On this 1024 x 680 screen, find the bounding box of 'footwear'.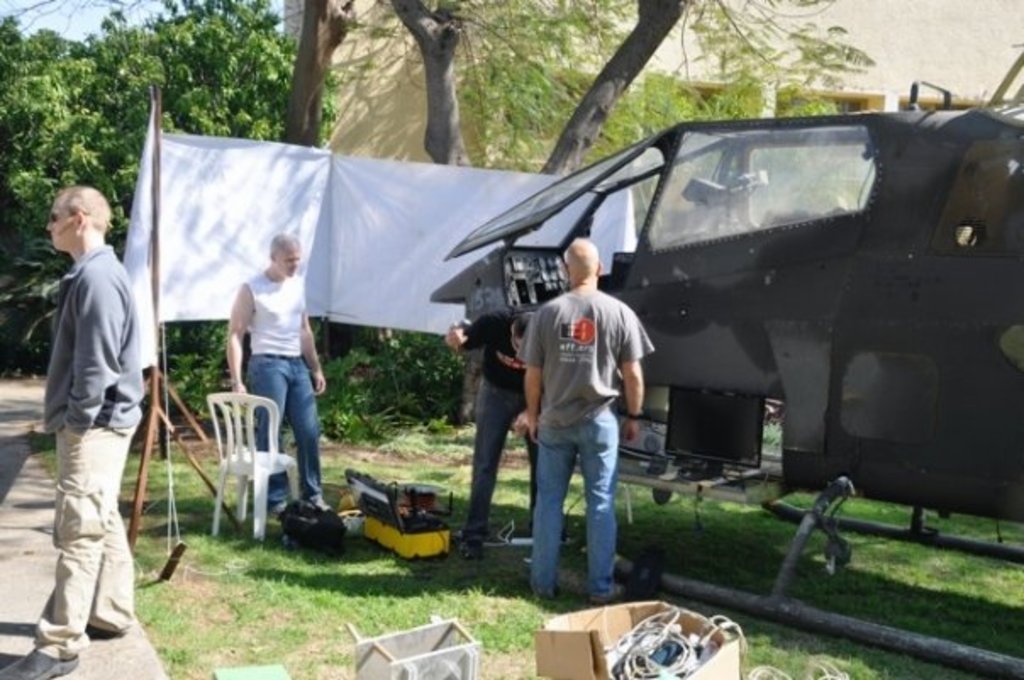
Bounding box: 263/502/292/524.
